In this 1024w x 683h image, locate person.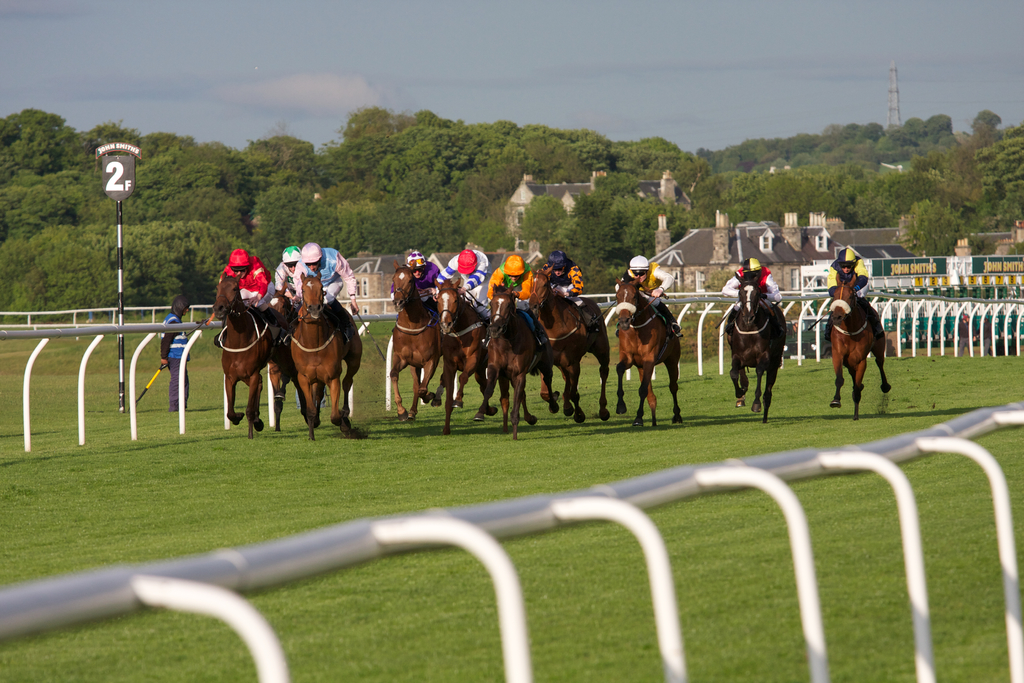
Bounding box: (x1=289, y1=241, x2=358, y2=309).
